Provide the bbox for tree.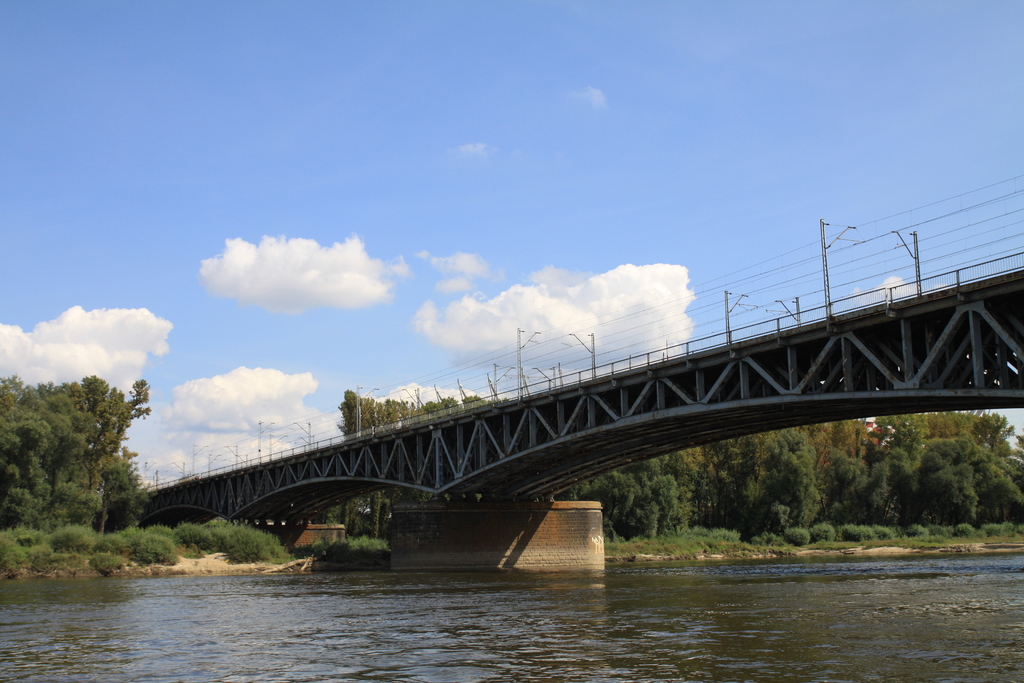
[458,388,495,413].
